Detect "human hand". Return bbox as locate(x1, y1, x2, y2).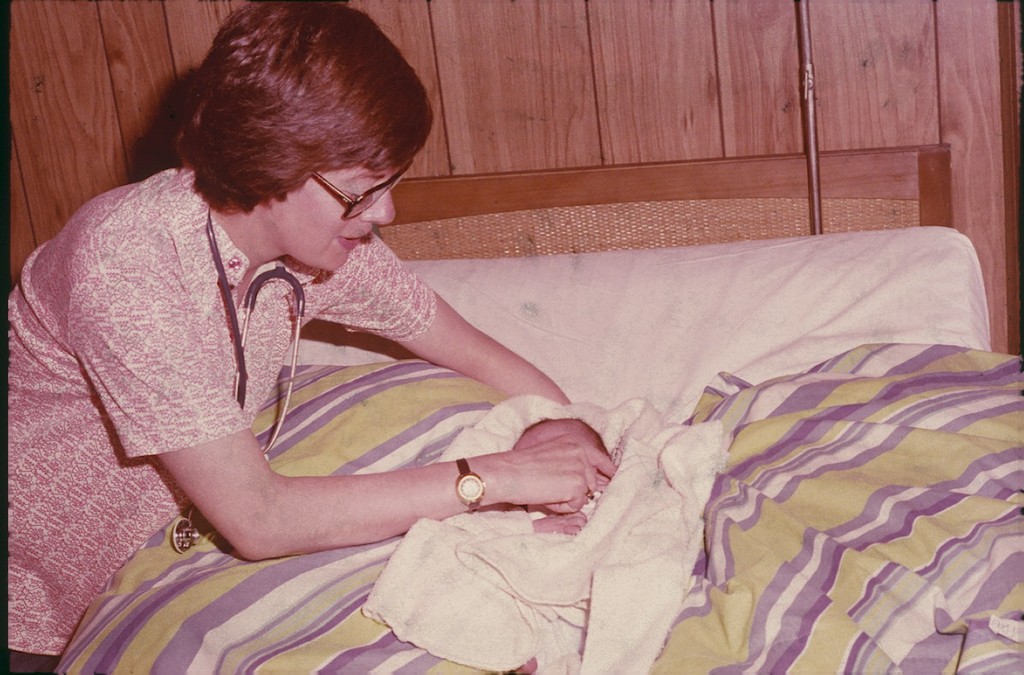
locate(595, 472, 610, 492).
